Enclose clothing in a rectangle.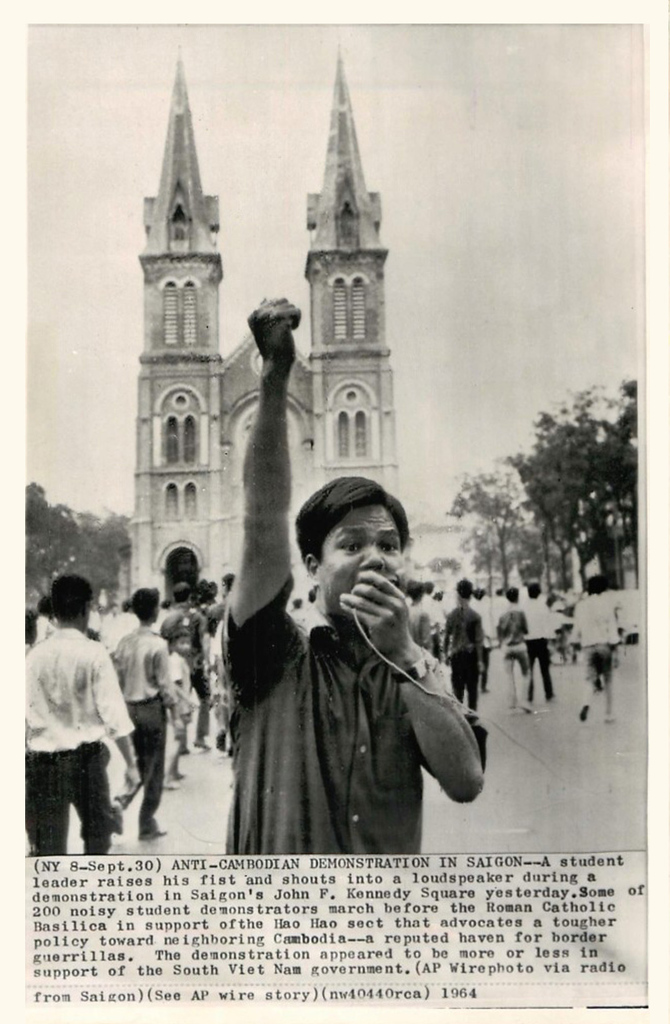
(220, 526, 499, 866).
